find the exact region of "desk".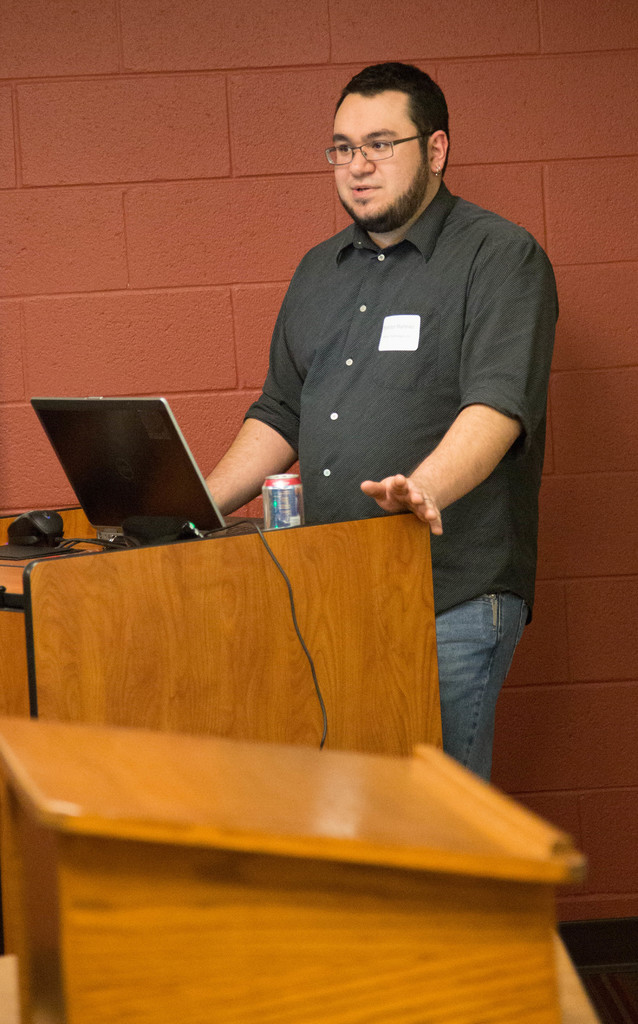
Exact region: box=[1, 708, 601, 1006].
